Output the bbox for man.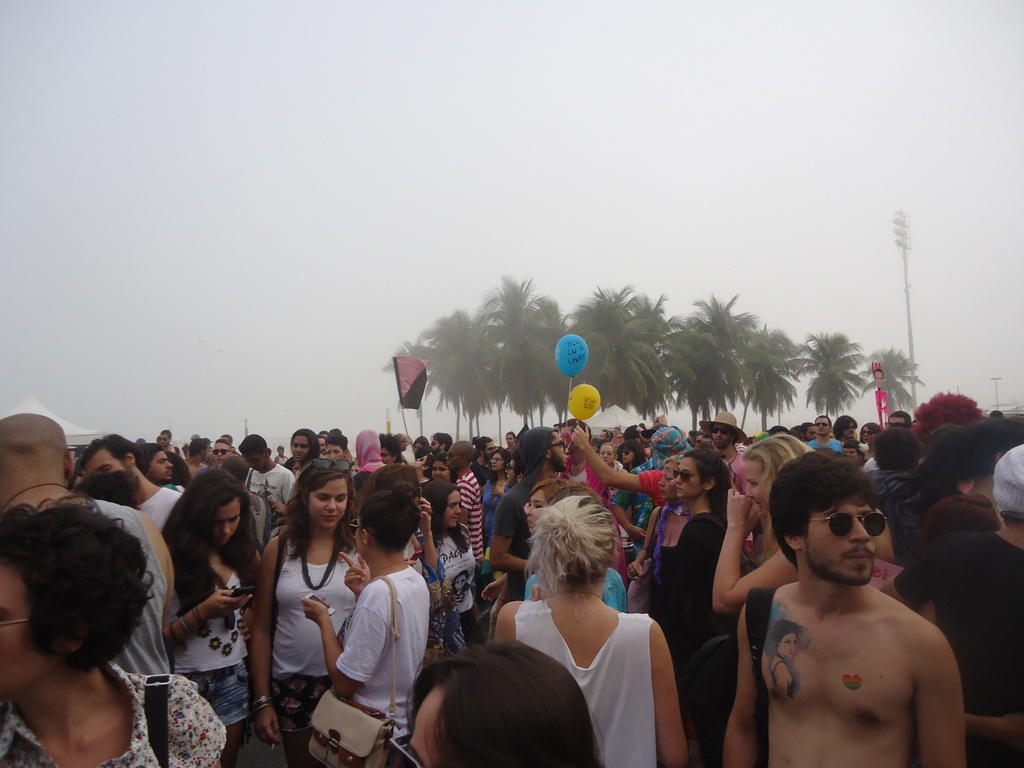
[213,438,234,467].
